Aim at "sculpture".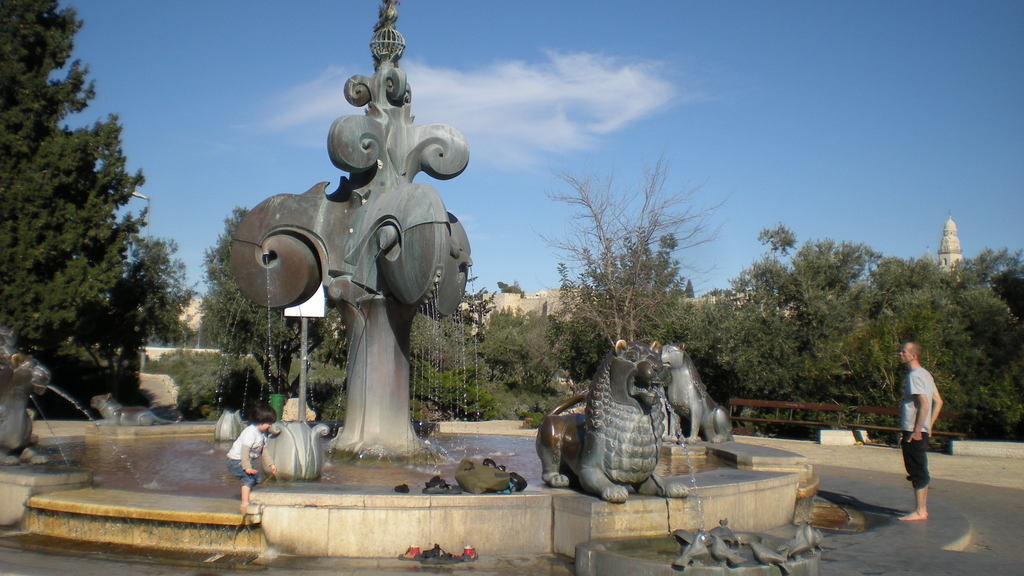
Aimed at [x1=660, y1=338, x2=737, y2=442].
